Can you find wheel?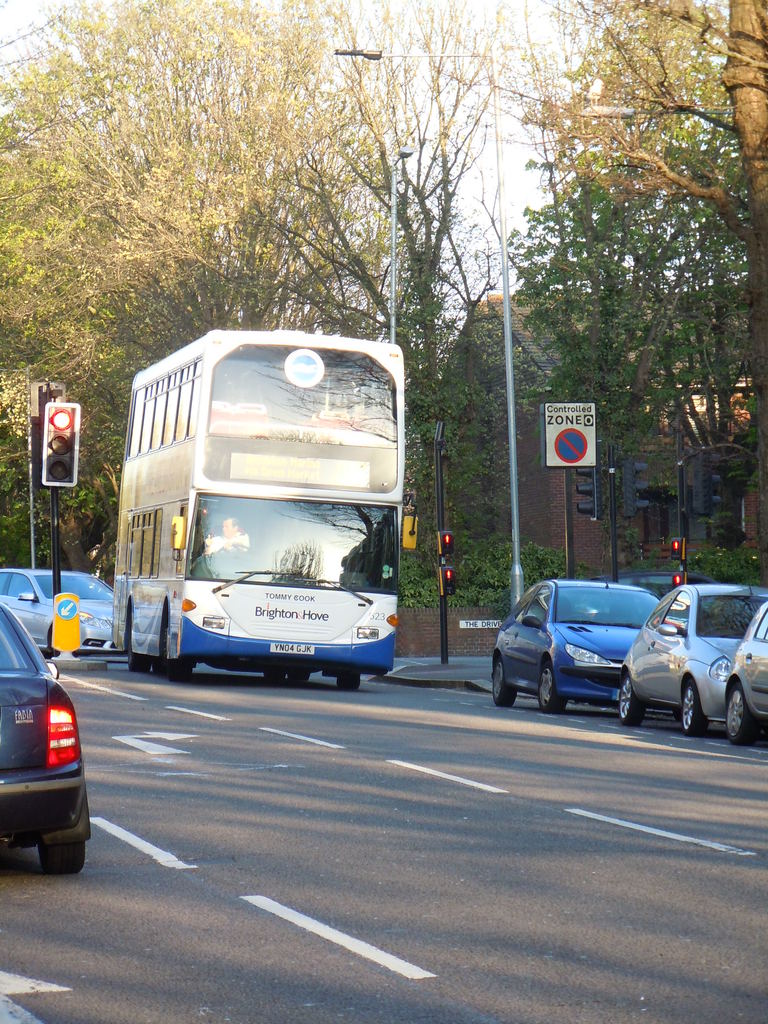
Yes, bounding box: locate(531, 657, 564, 712).
